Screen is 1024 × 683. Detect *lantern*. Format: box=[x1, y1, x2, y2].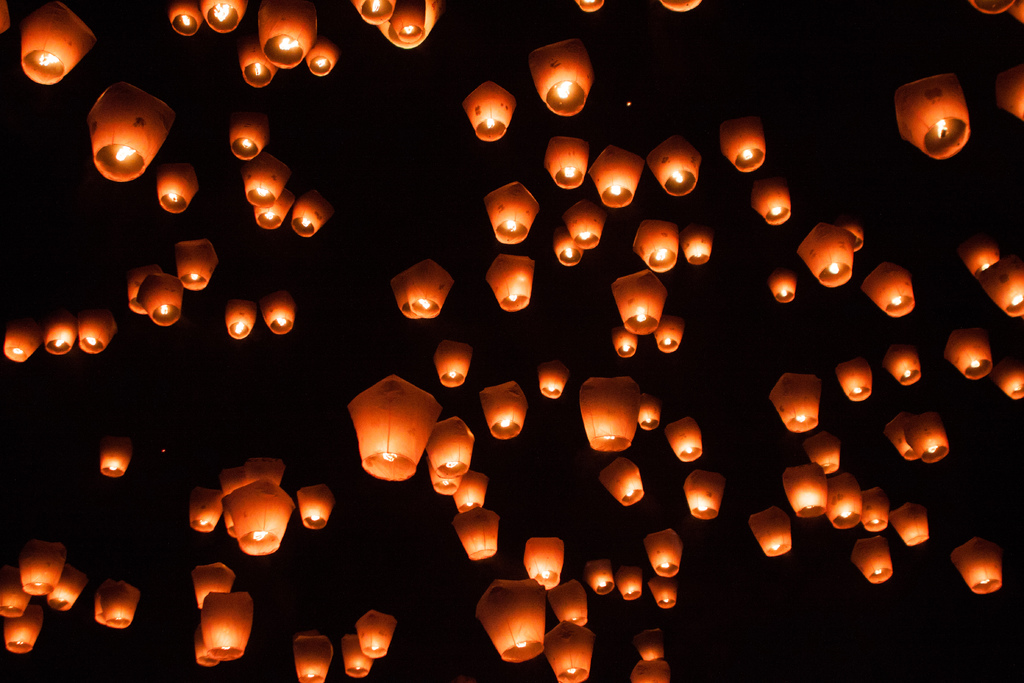
box=[157, 164, 196, 214].
